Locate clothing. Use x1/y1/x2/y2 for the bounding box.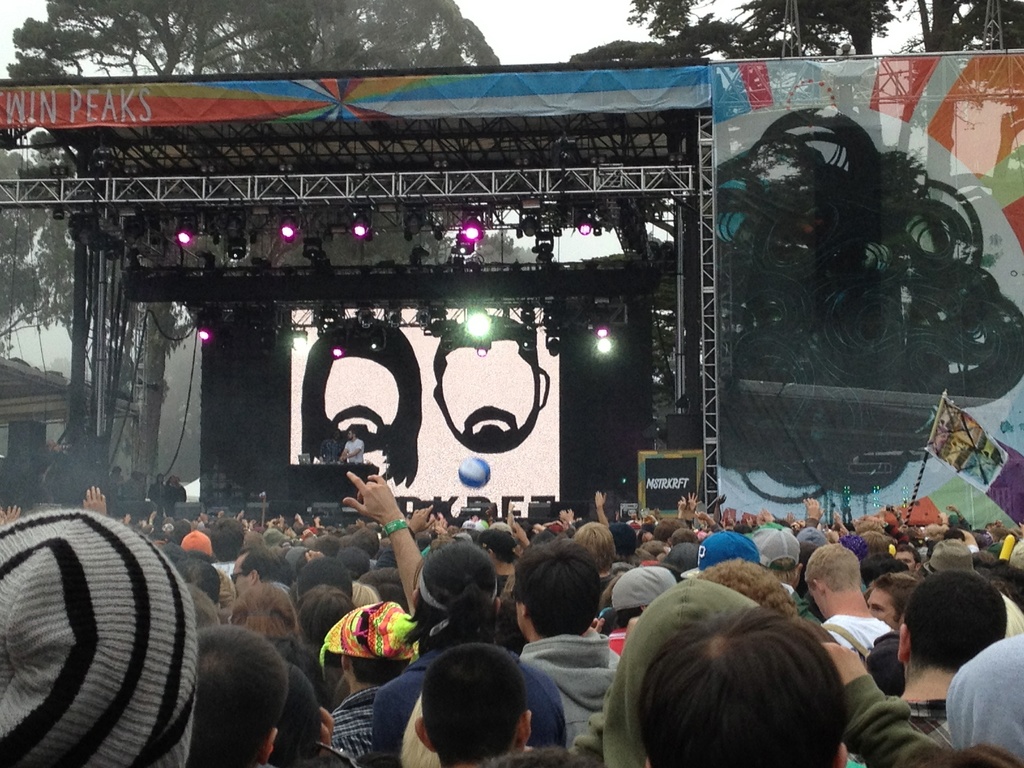
515/637/620/743.
